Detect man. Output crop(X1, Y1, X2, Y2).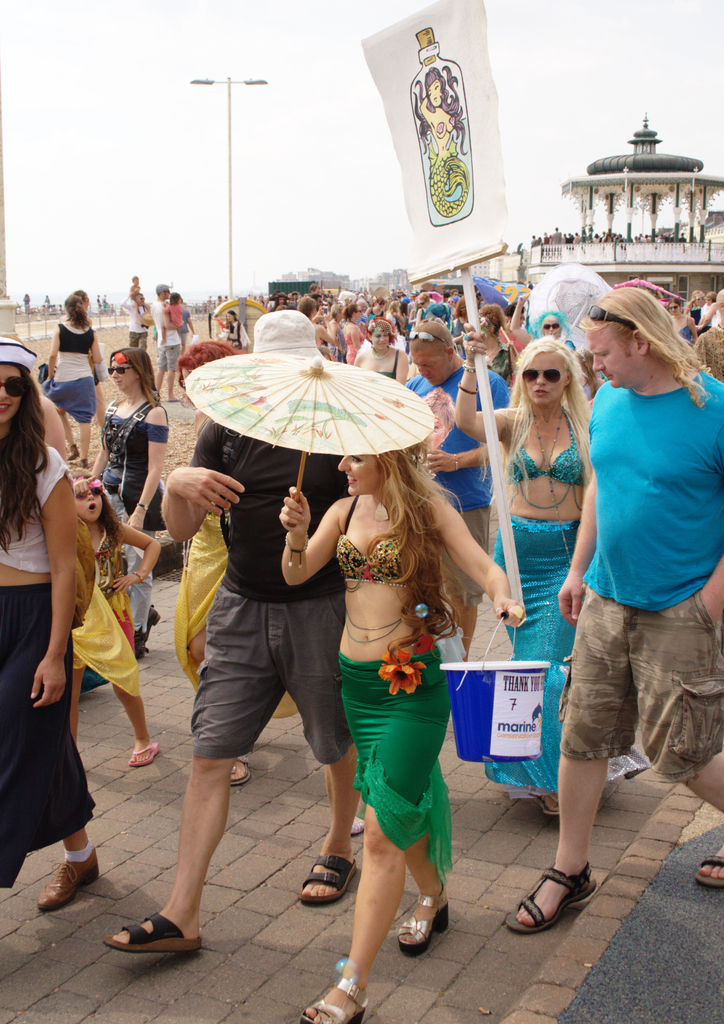
crop(117, 286, 154, 351).
